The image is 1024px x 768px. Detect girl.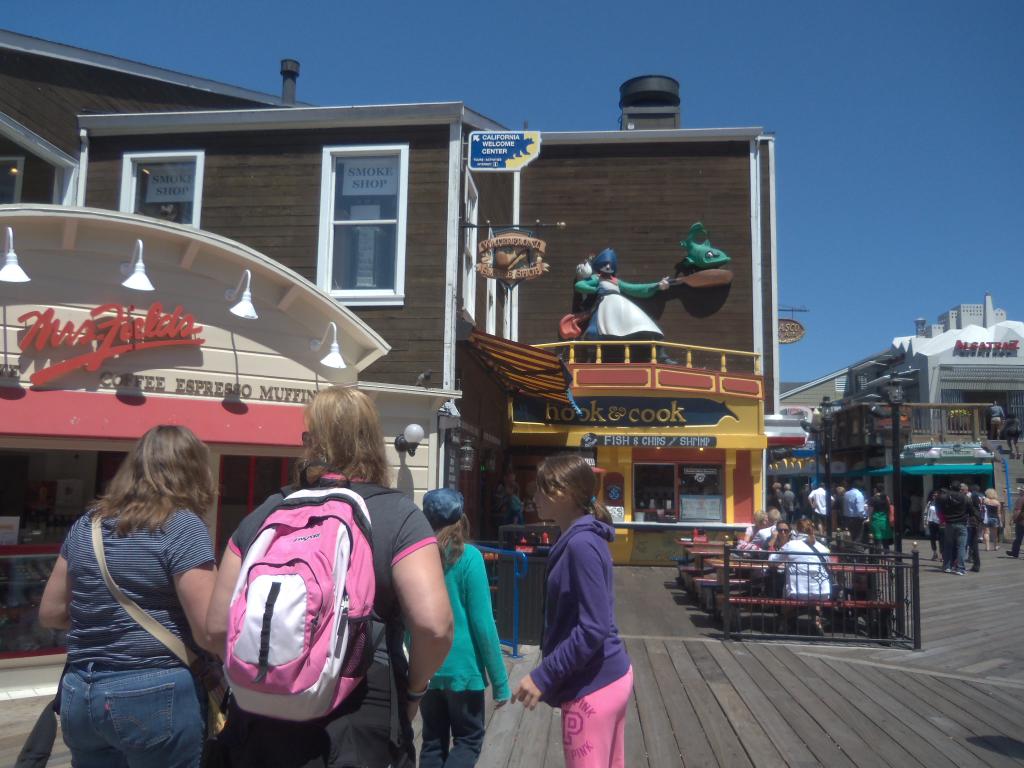
Detection: bbox=(511, 455, 634, 767).
